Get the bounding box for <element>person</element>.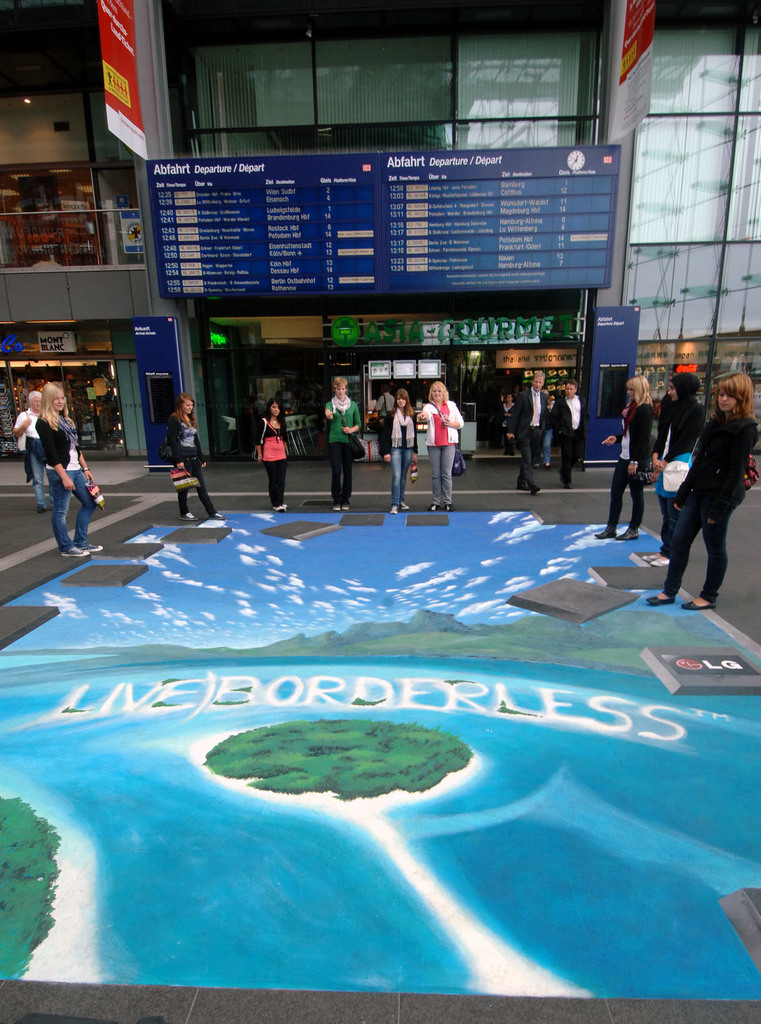
bbox=(9, 388, 49, 509).
